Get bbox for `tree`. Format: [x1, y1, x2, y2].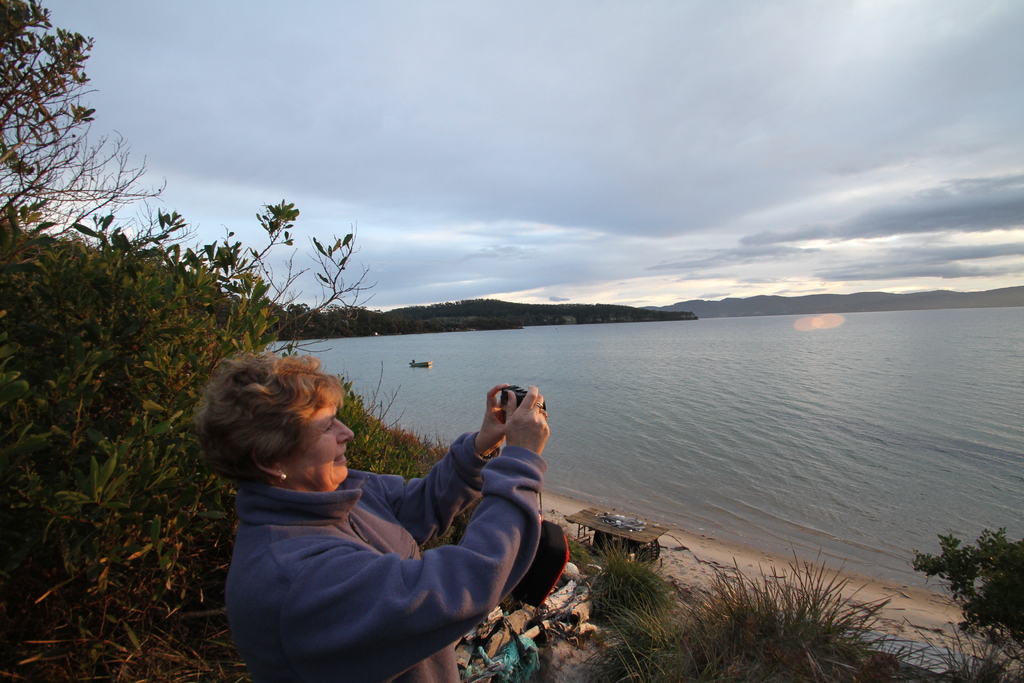
[0, 0, 372, 682].
